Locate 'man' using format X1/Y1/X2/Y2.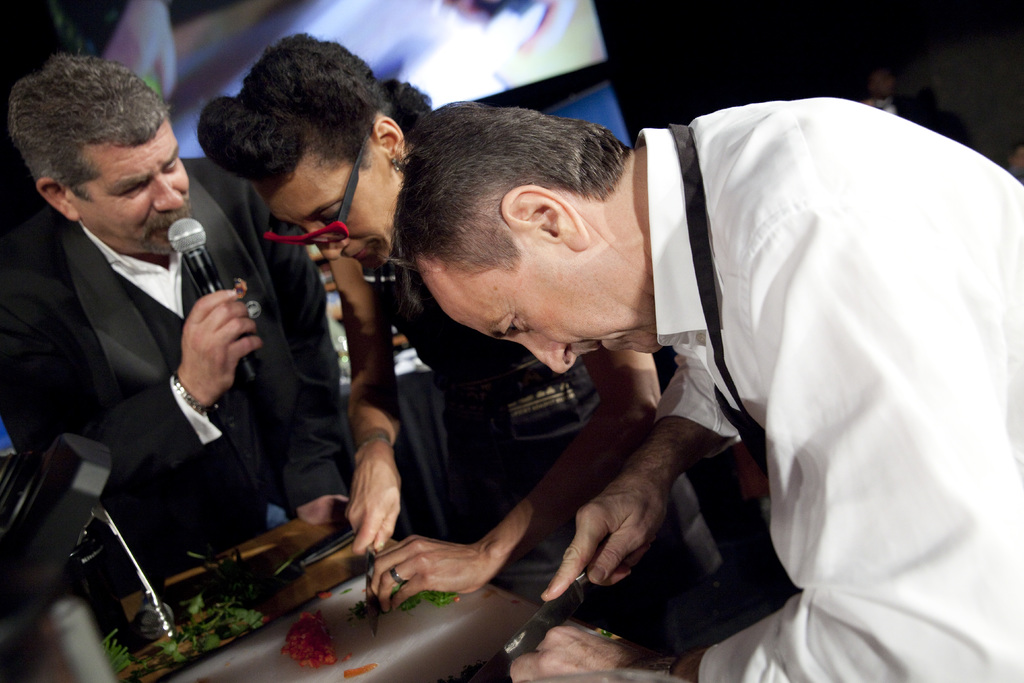
10/59/276/611.
